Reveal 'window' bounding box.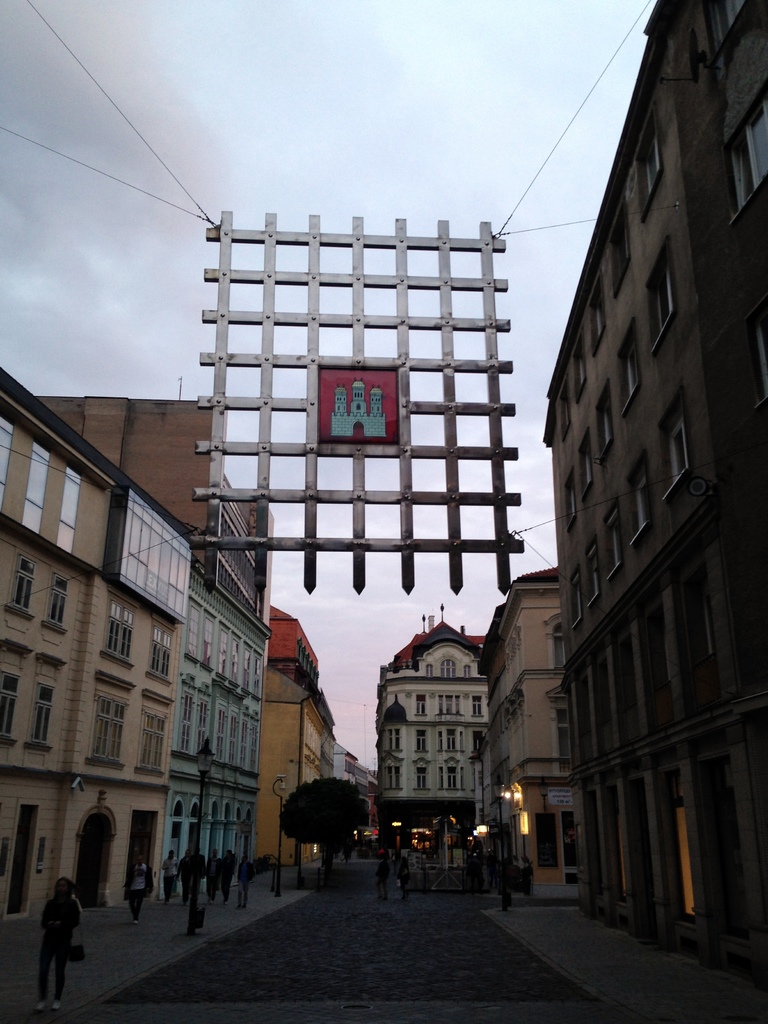
Revealed: [541,618,560,676].
